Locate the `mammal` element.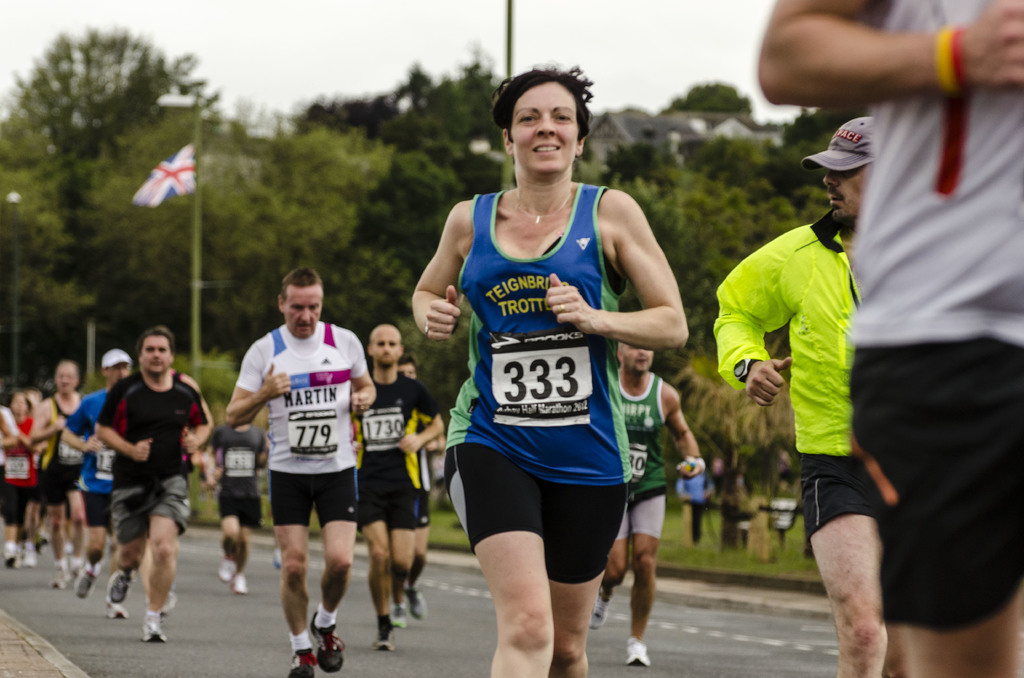
Element bbox: [x1=761, y1=0, x2=1023, y2=677].
